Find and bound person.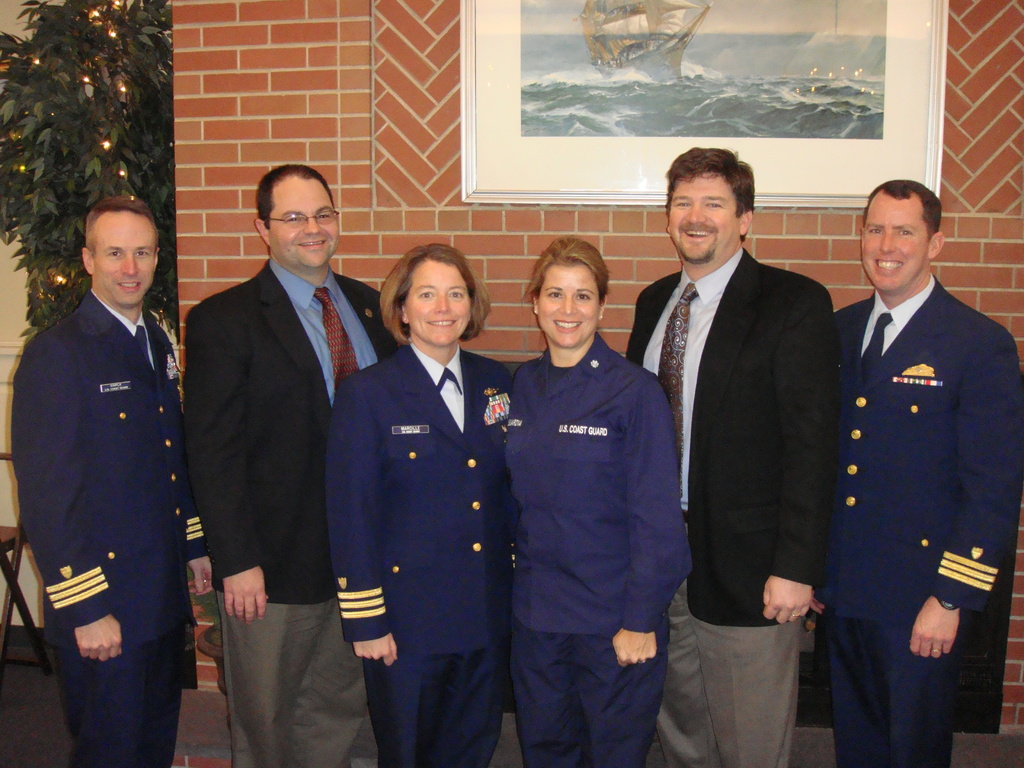
Bound: bbox=[505, 221, 664, 767].
